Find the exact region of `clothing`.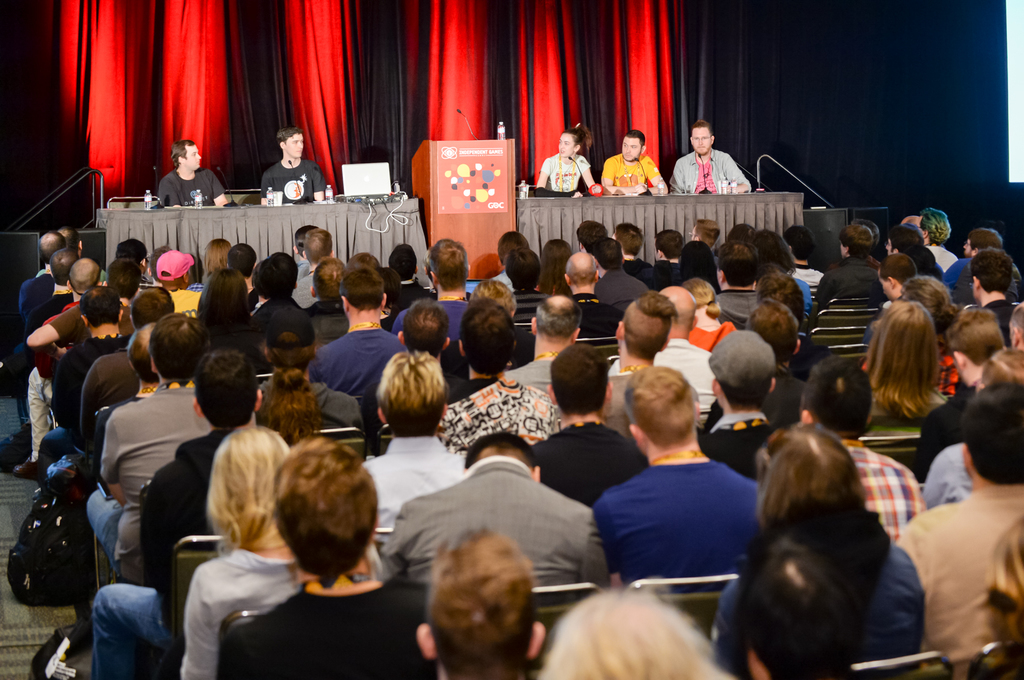
Exact region: [x1=717, y1=280, x2=768, y2=329].
